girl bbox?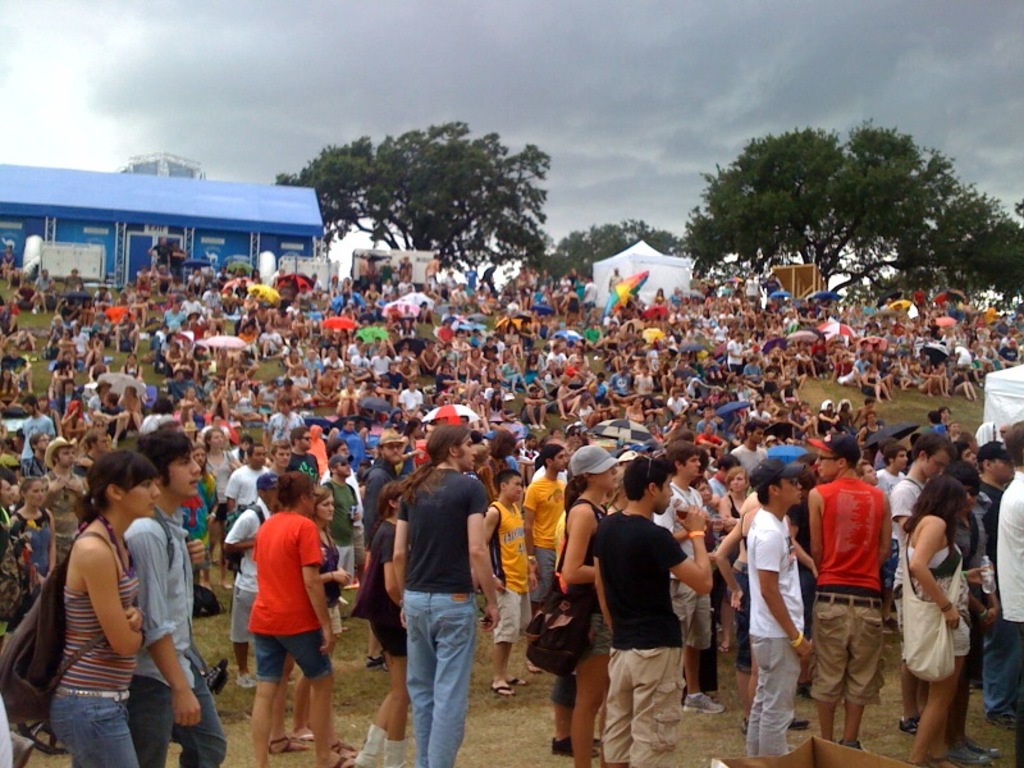
Rect(6, 475, 55, 556)
